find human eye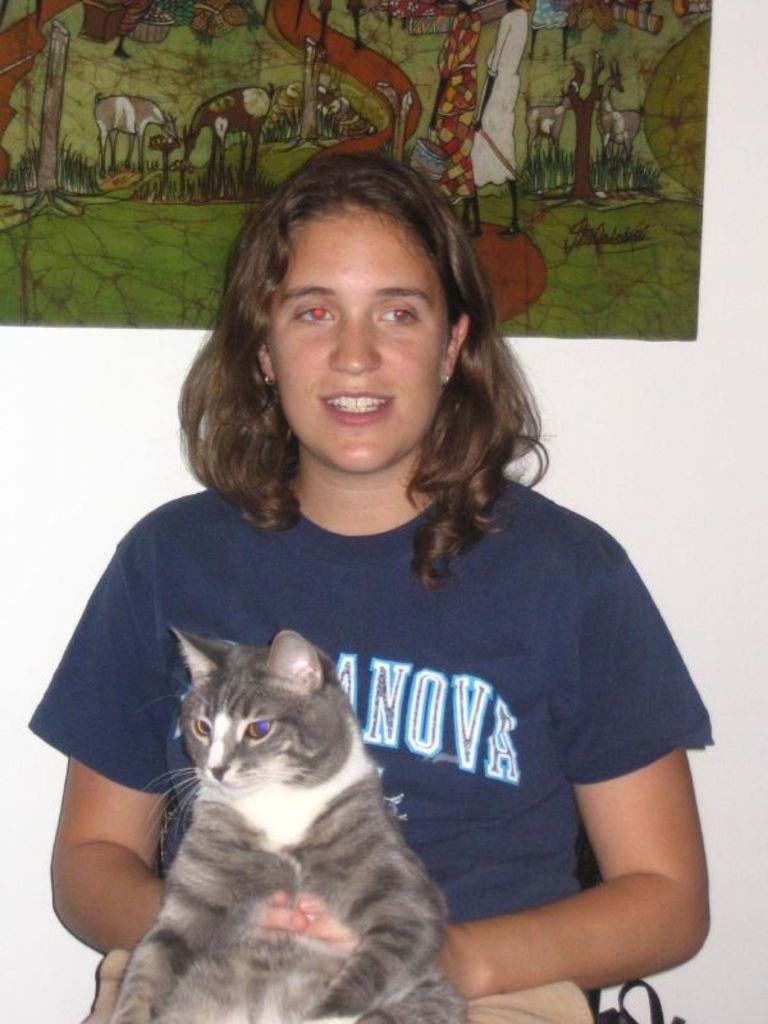
(left=374, top=297, right=420, bottom=329)
